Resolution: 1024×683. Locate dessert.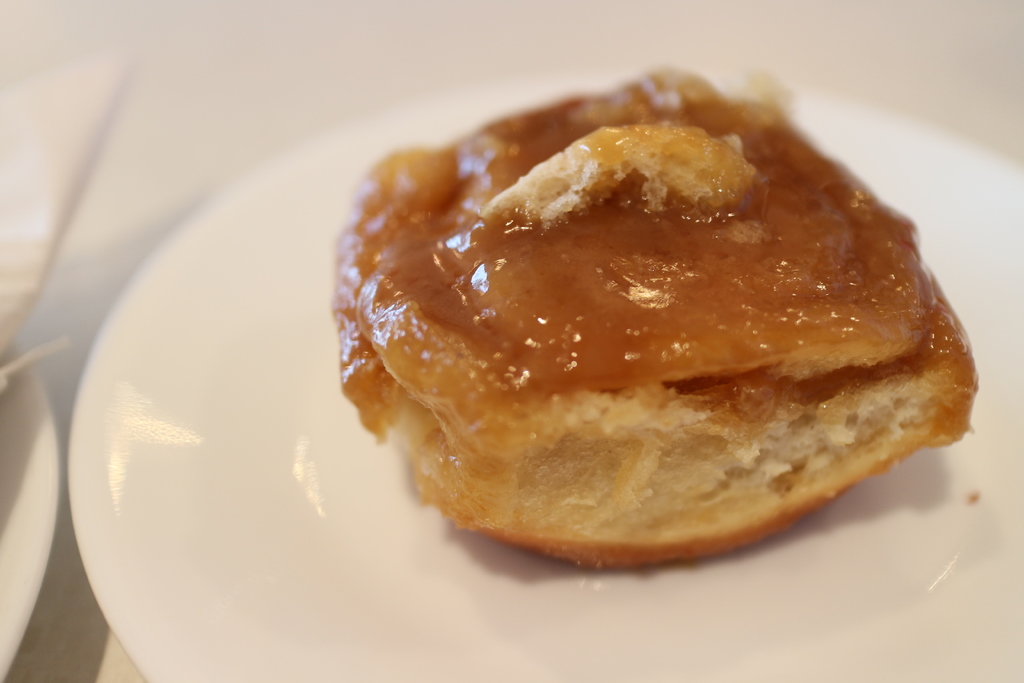
{"left": 323, "top": 66, "right": 990, "bottom": 604}.
